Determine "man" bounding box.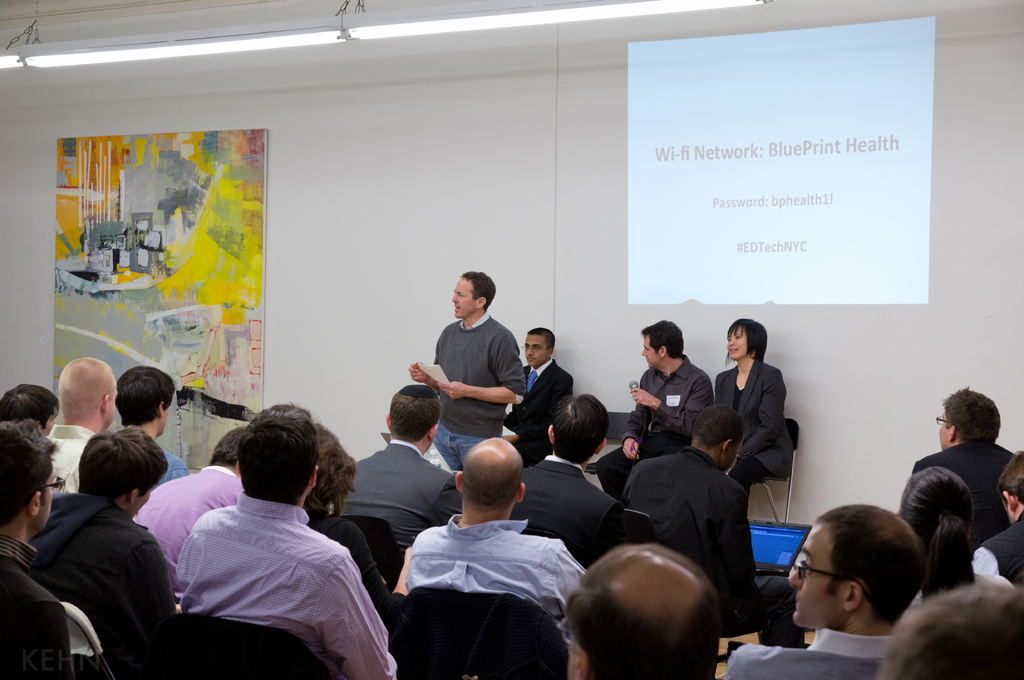
Determined: <region>43, 358, 115, 491</region>.
